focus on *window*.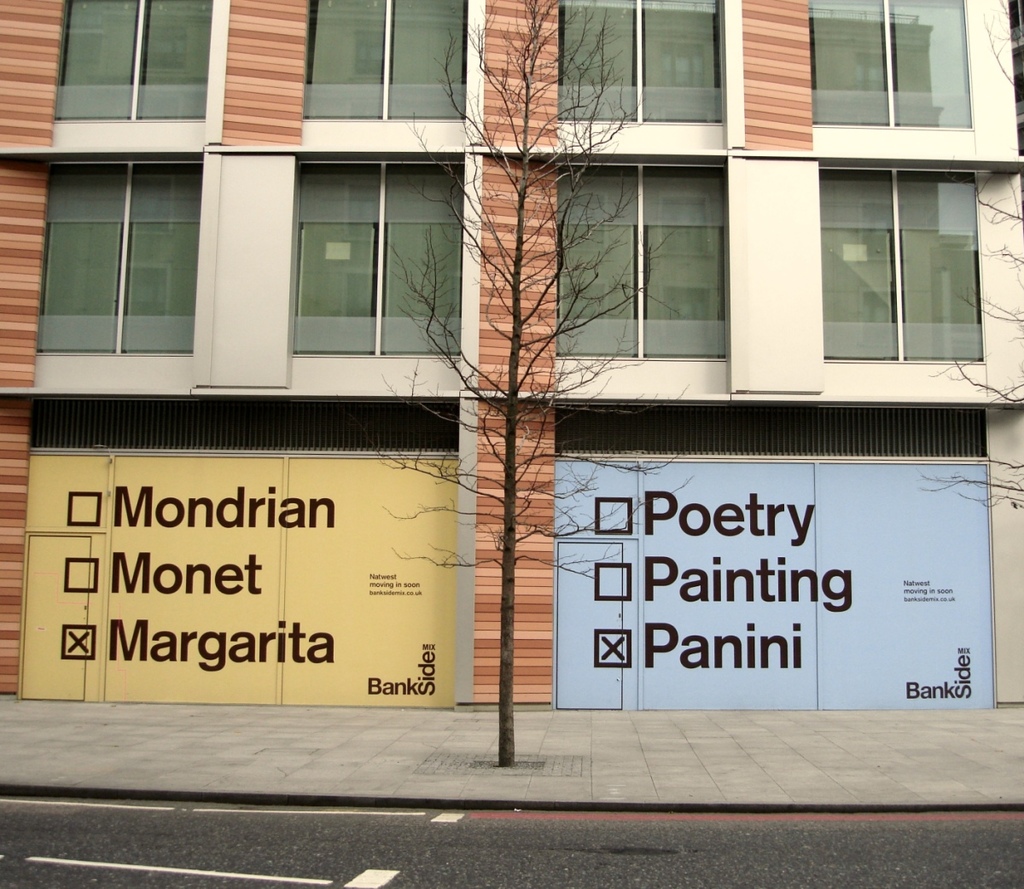
Focused at (x1=295, y1=153, x2=465, y2=353).
